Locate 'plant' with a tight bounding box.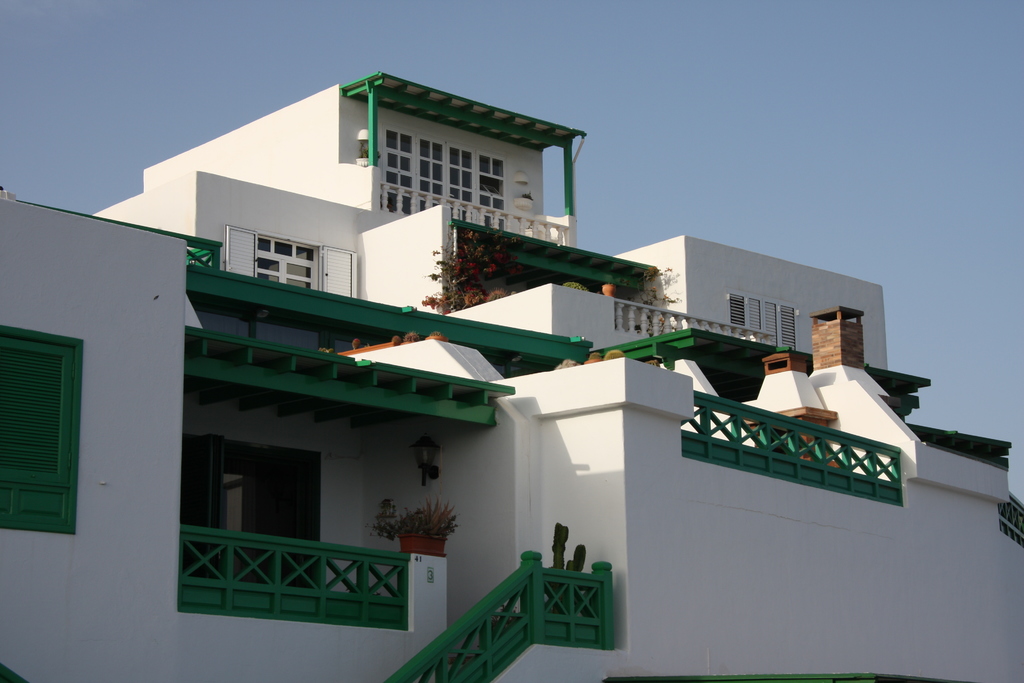
<bbox>420, 244, 463, 311</bbox>.
